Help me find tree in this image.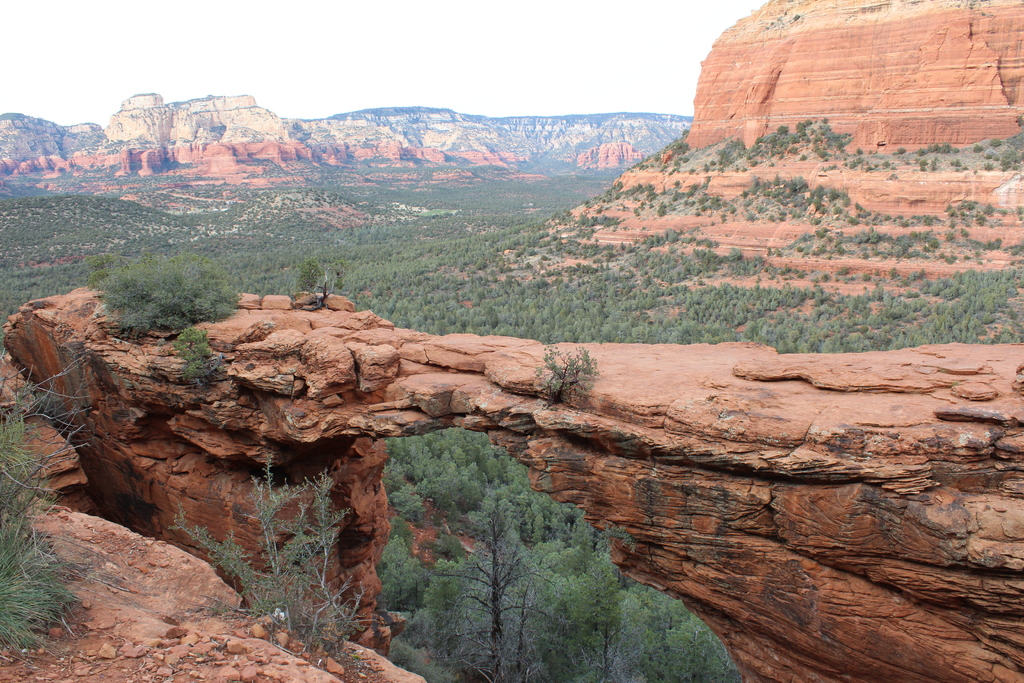
Found it: [681,129,691,138].
